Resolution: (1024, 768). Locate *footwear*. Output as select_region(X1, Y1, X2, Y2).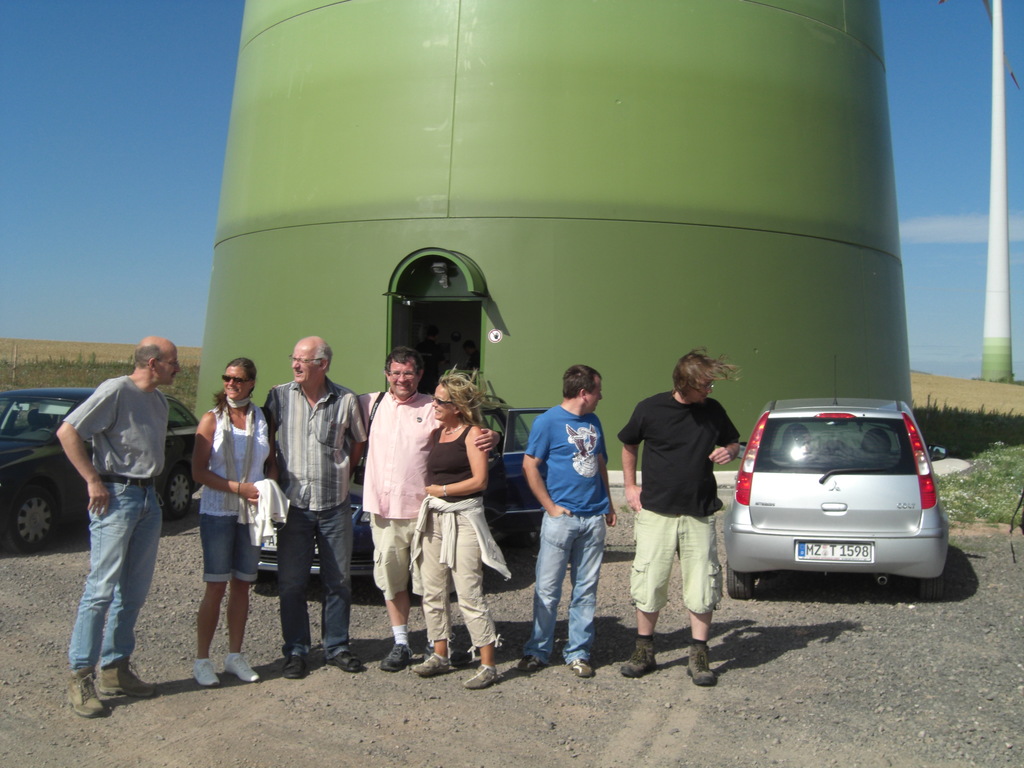
select_region(516, 643, 538, 673).
